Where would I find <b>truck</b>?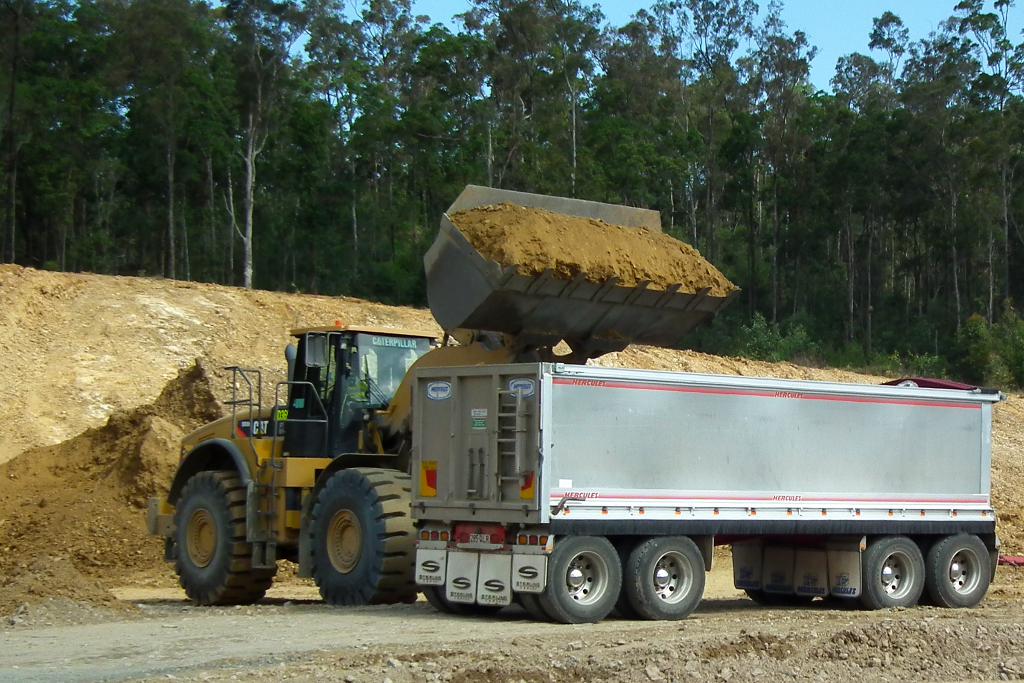
At detection(406, 372, 1023, 614).
